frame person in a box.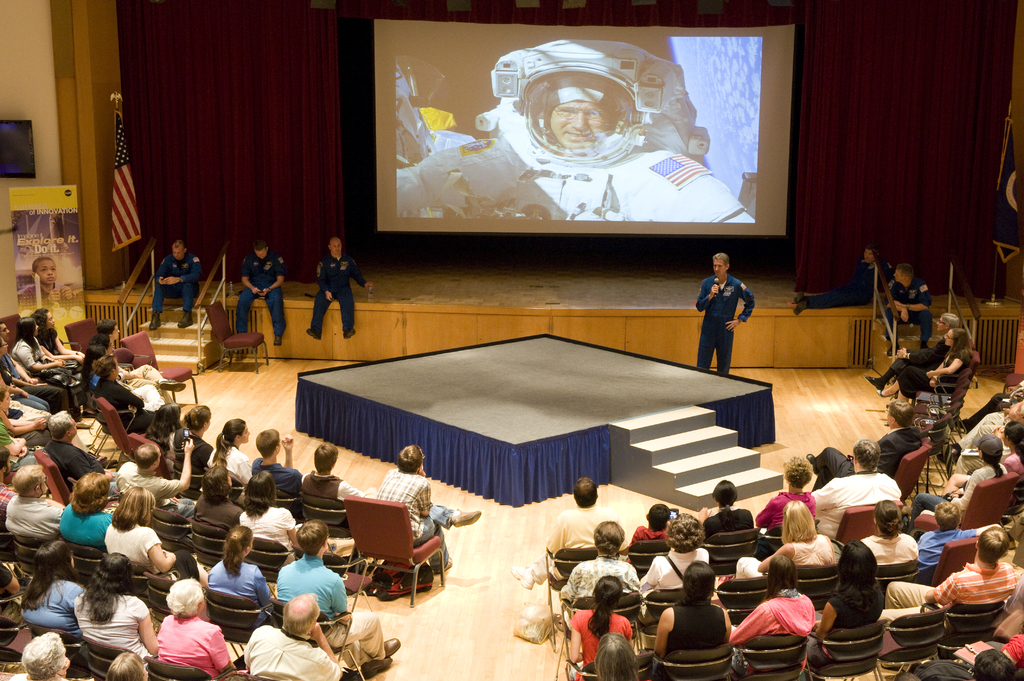
rect(559, 575, 655, 678).
